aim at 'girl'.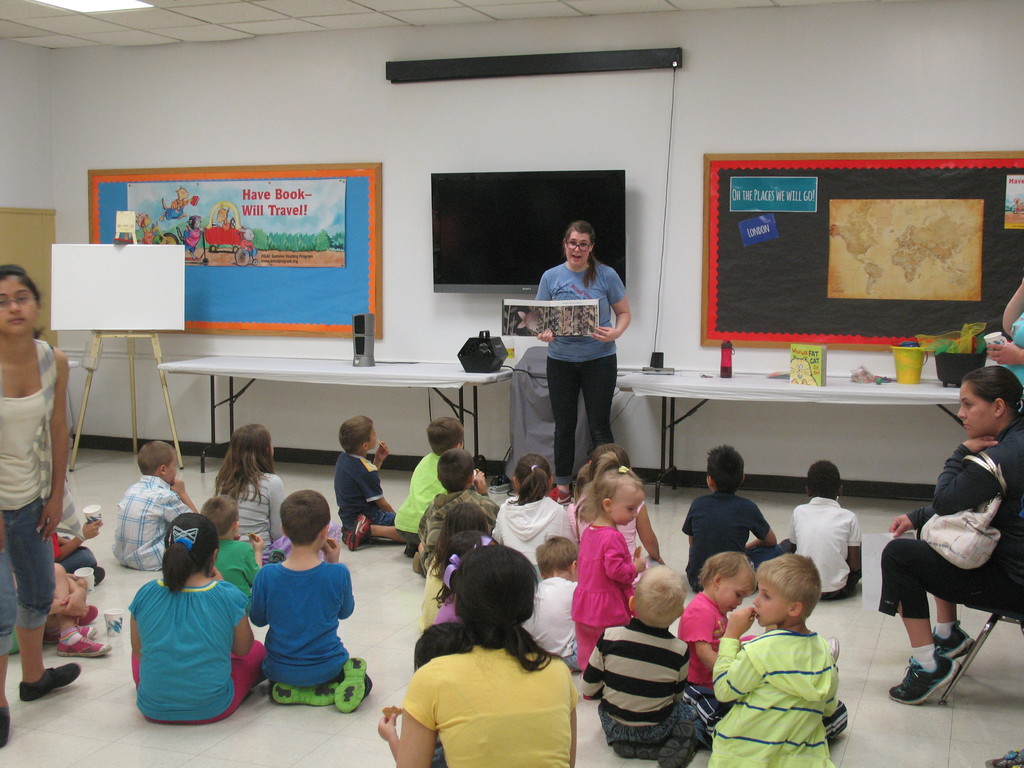
Aimed at 488,454,578,580.
